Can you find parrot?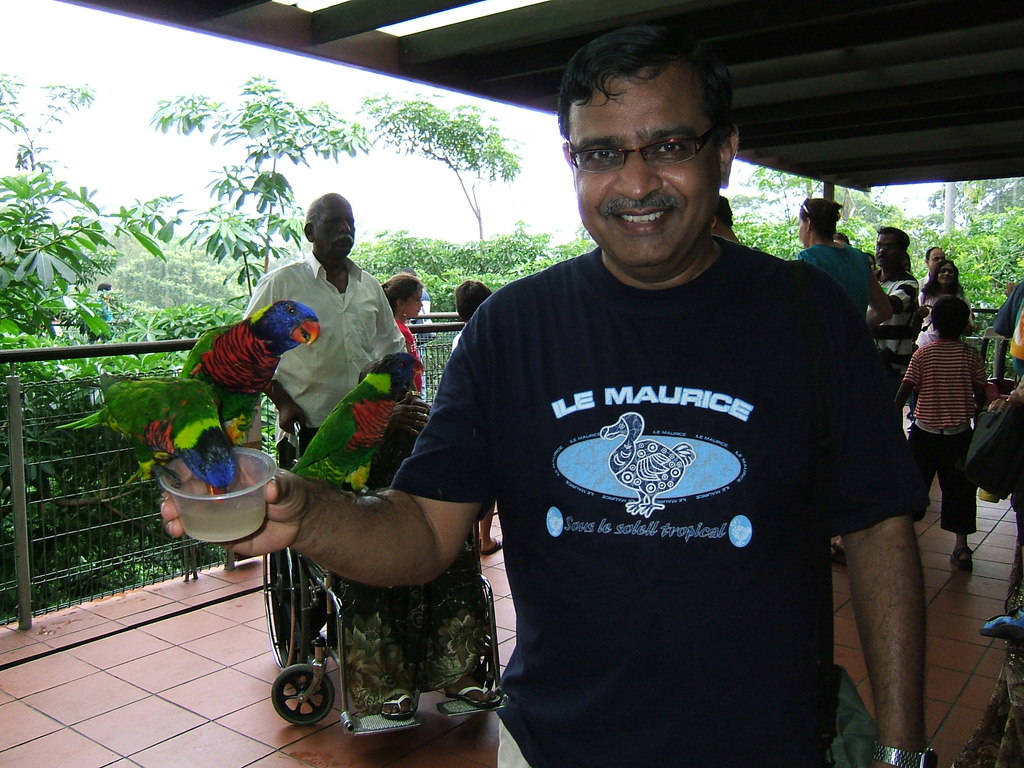
Yes, bounding box: 184,292,317,426.
